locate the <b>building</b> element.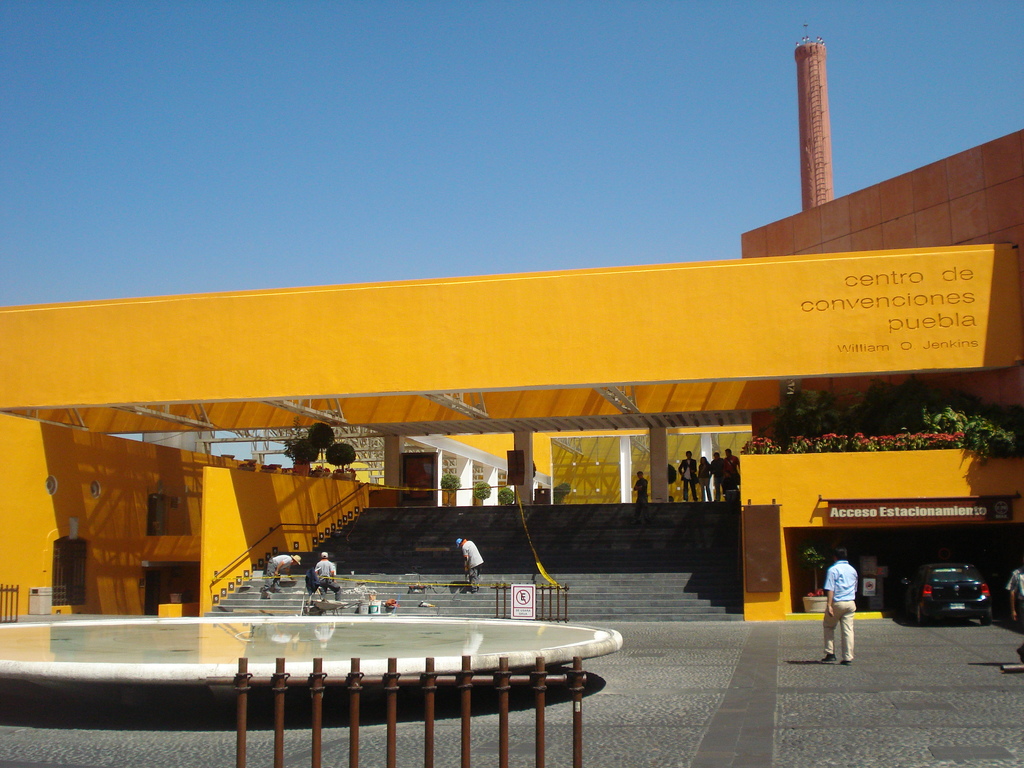
Element bbox: bbox=(0, 29, 1023, 621).
